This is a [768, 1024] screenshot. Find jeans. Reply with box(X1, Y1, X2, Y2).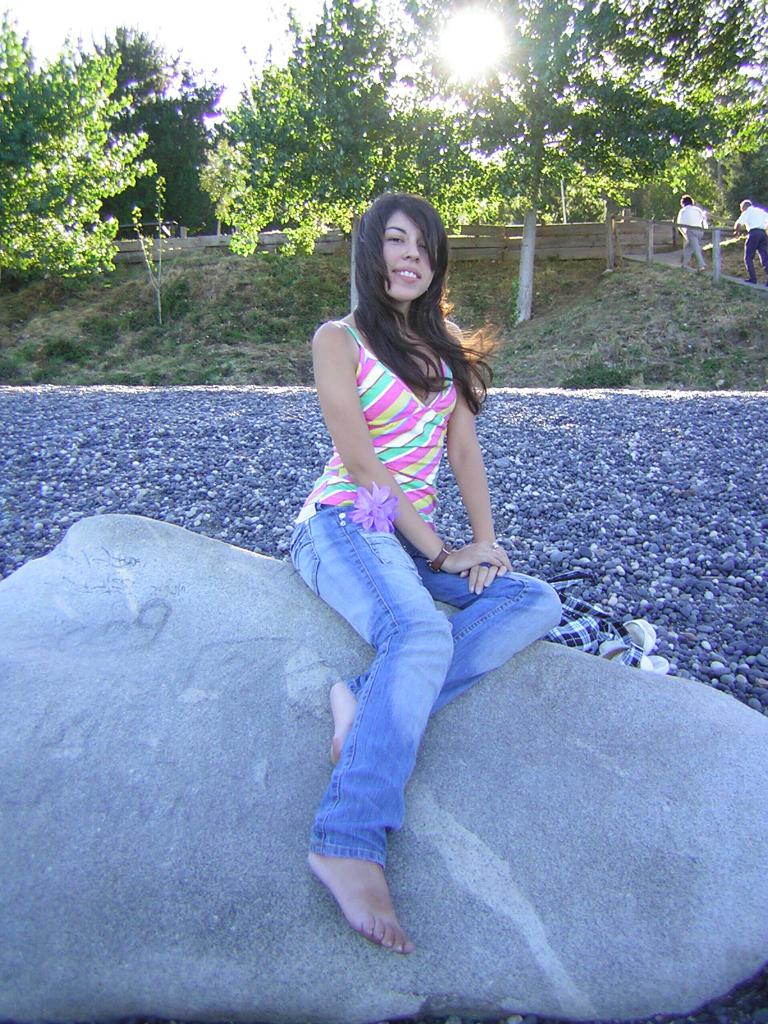
box(673, 229, 708, 276).
